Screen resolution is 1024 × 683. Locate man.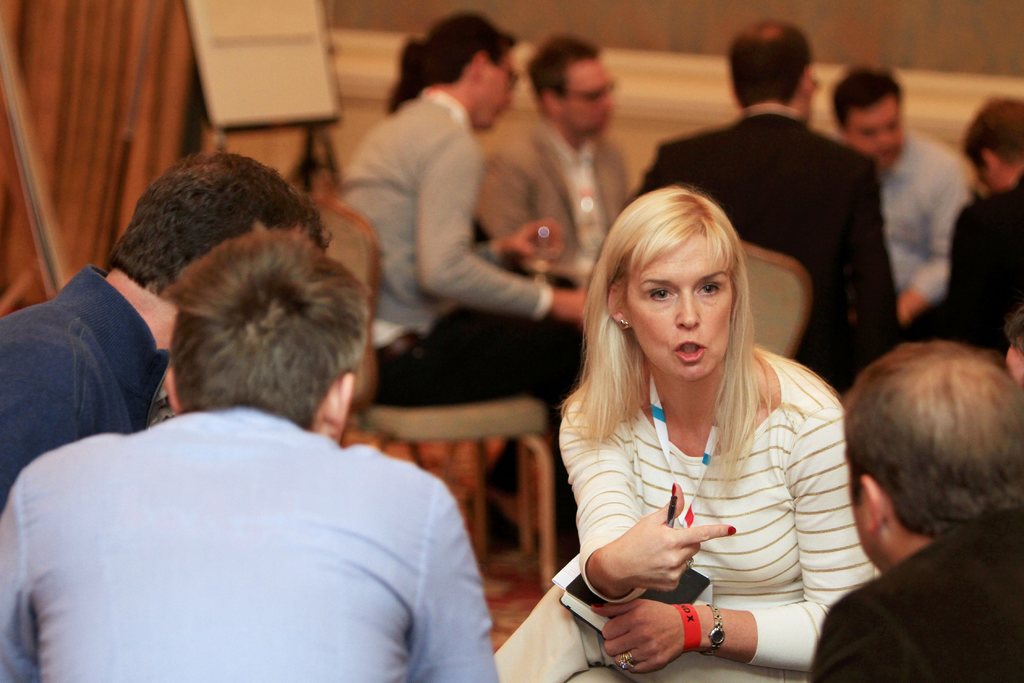
0 150 323 518.
